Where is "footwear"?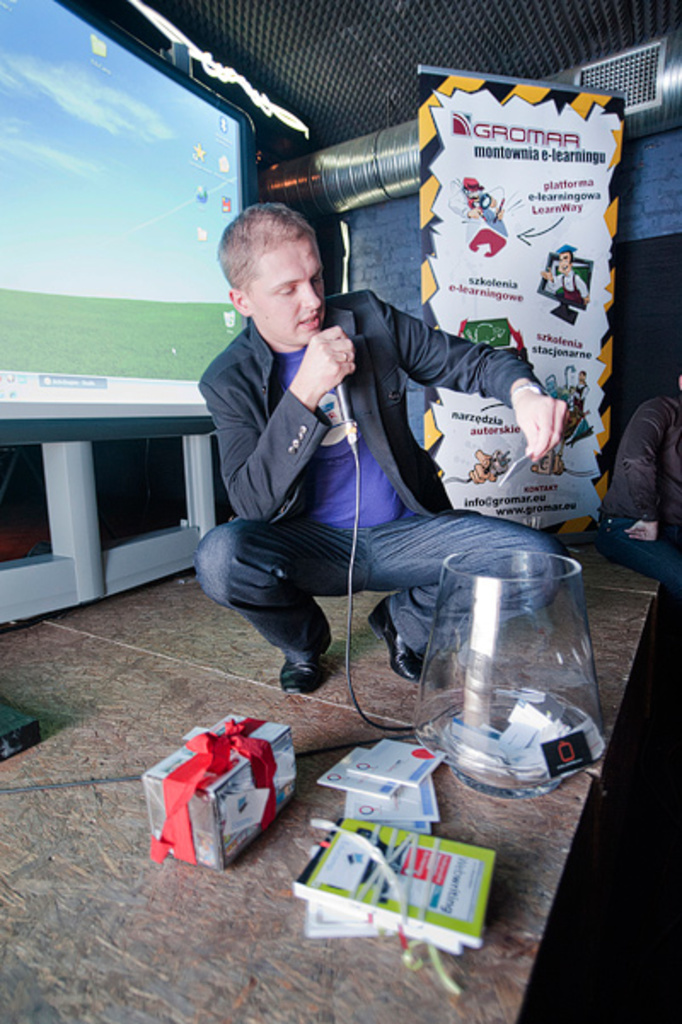
278 656 334 695.
